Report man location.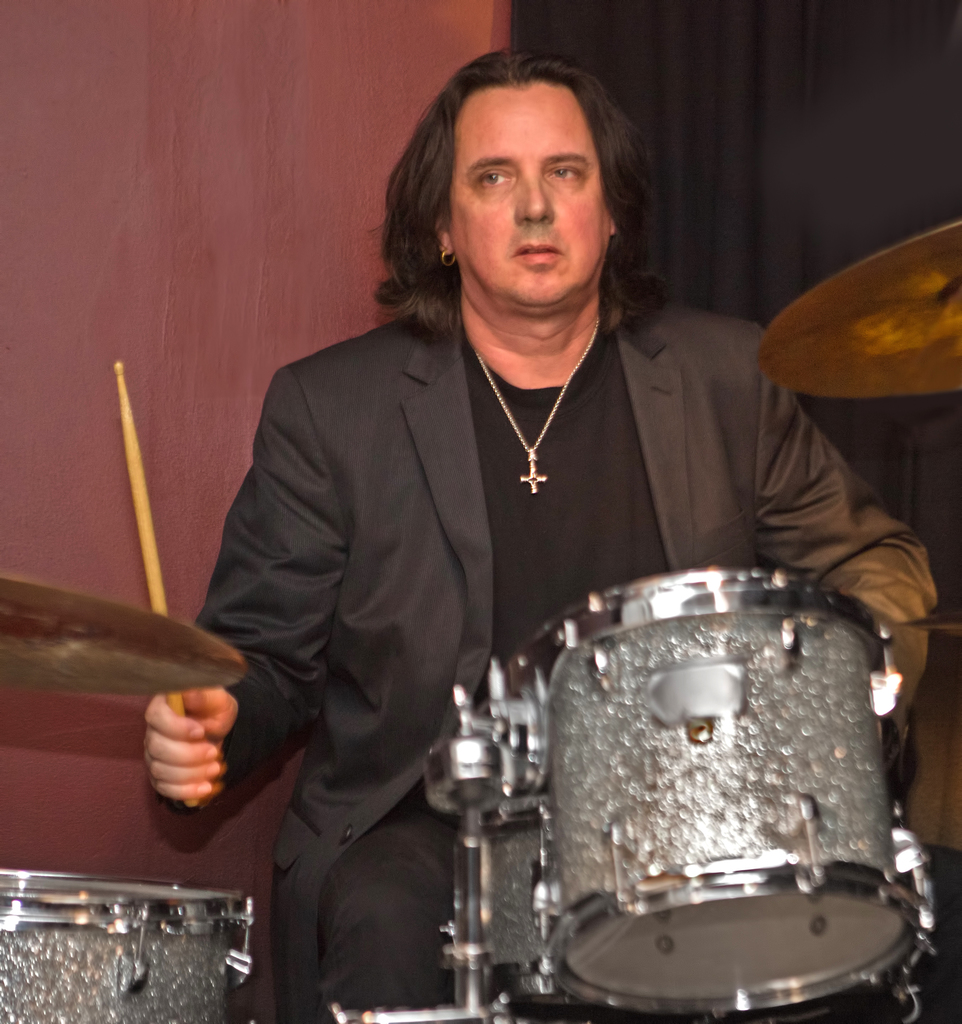
Report: 181:54:877:1011.
